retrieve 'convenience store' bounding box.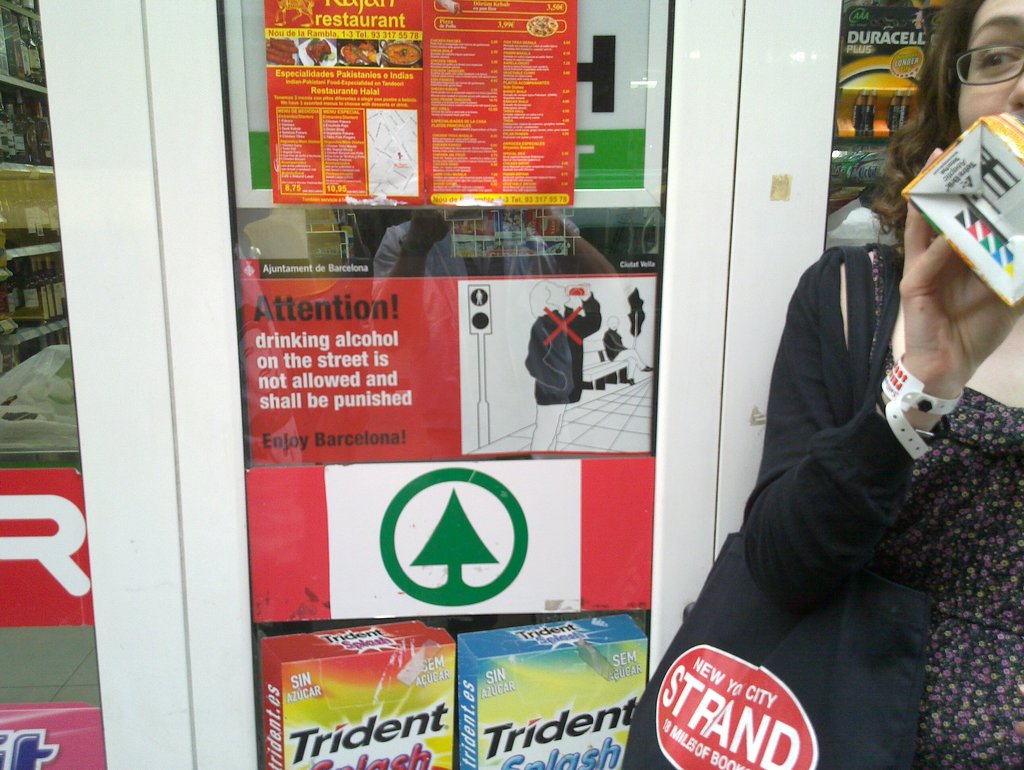
Bounding box: 0,0,941,769.
